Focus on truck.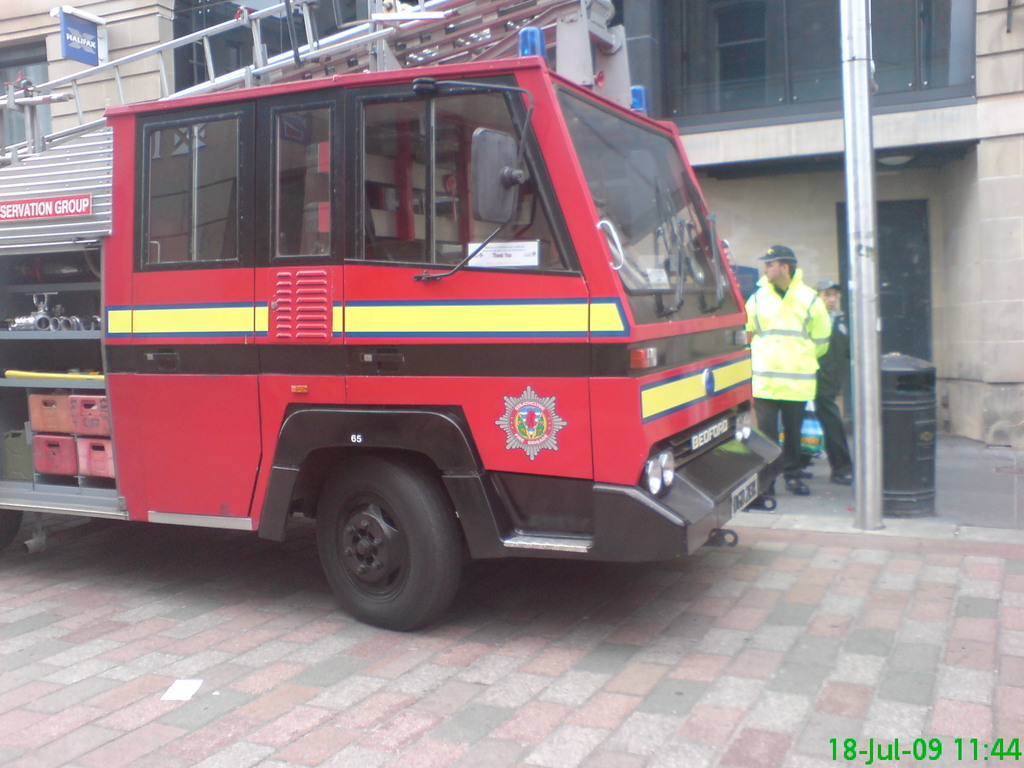
Focused at locate(44, 10, 788, 632).
